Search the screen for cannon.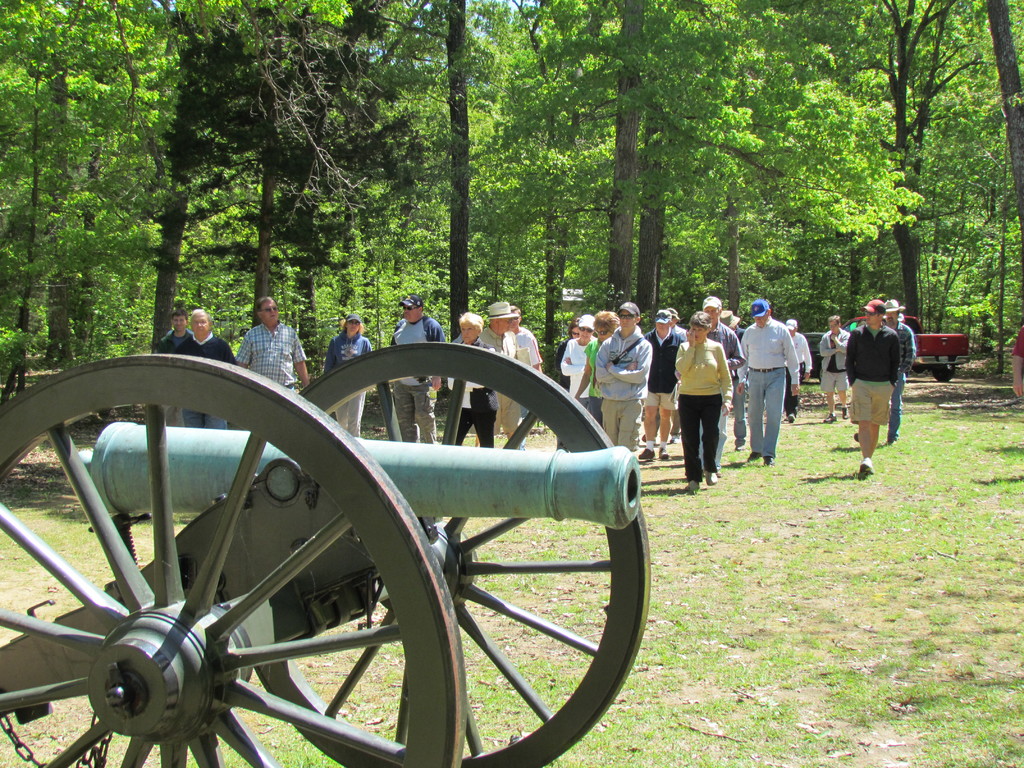
Found at (0, 342, 653, 767).
